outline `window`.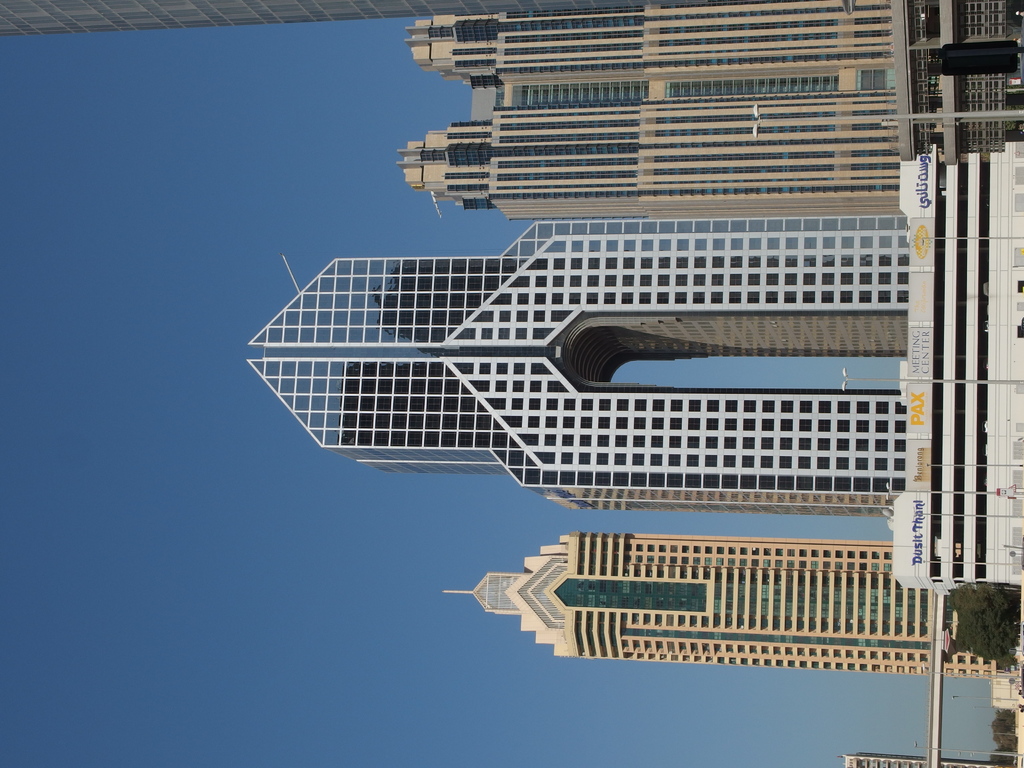
Outline: bbox(860, 289, 870, 303).
